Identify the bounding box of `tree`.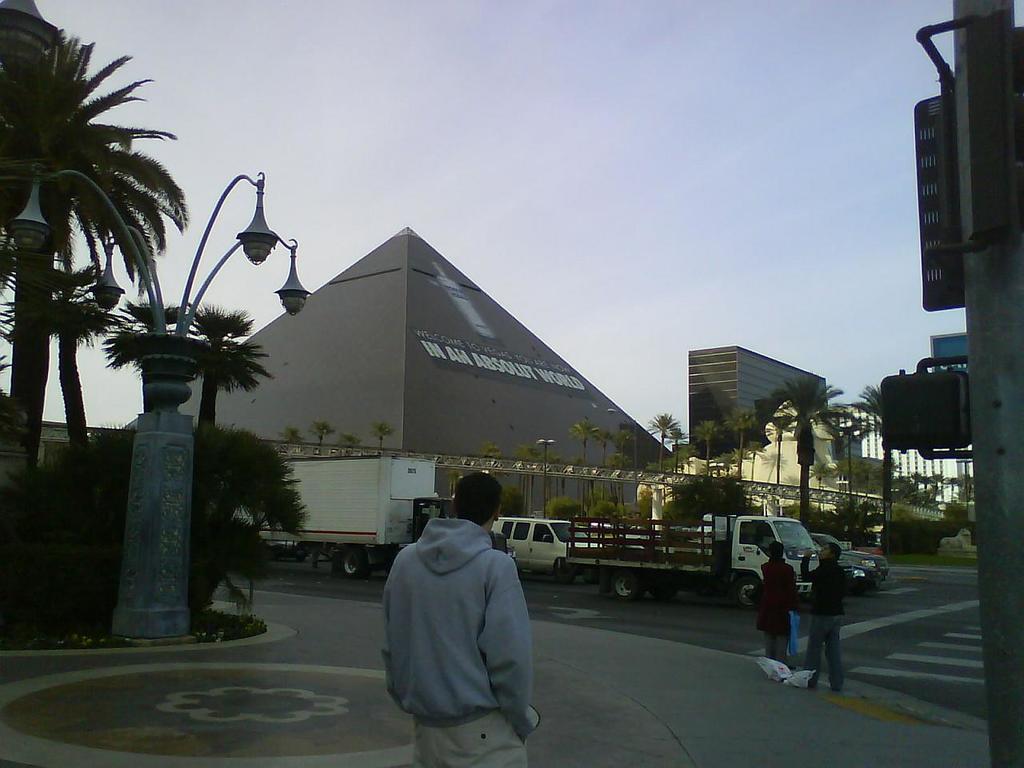
558 455 573 490.
